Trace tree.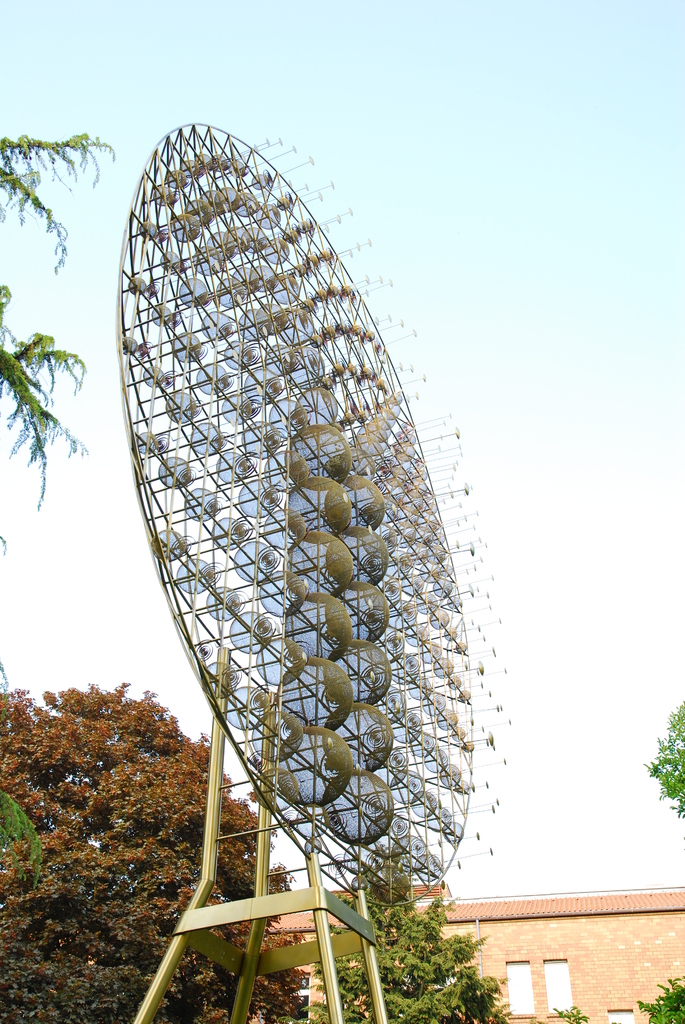
Traced to (637,693,684,826).
